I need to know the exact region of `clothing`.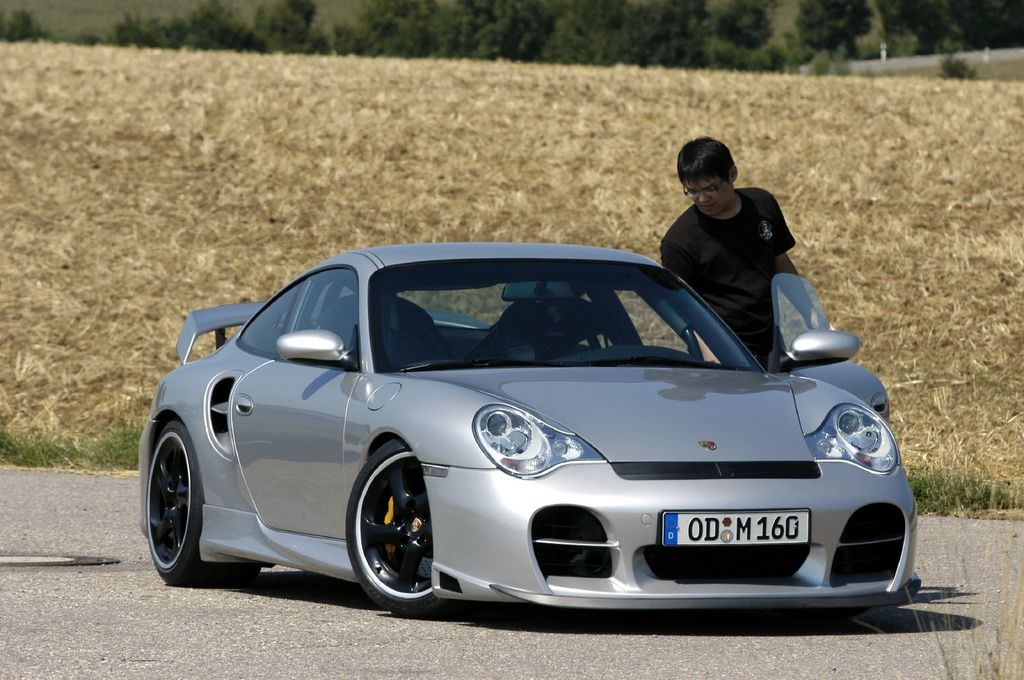
Region: bbox=[656, 187, 796, 351].
